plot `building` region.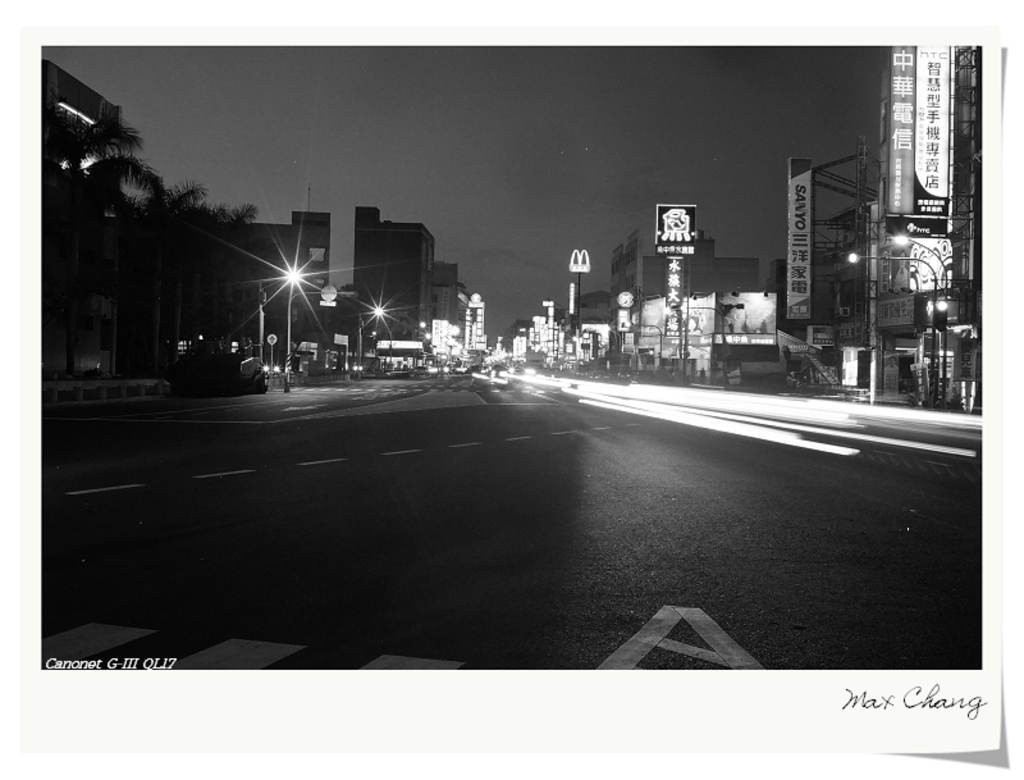
Plotted at bbox(353, 209, 470, 366).
